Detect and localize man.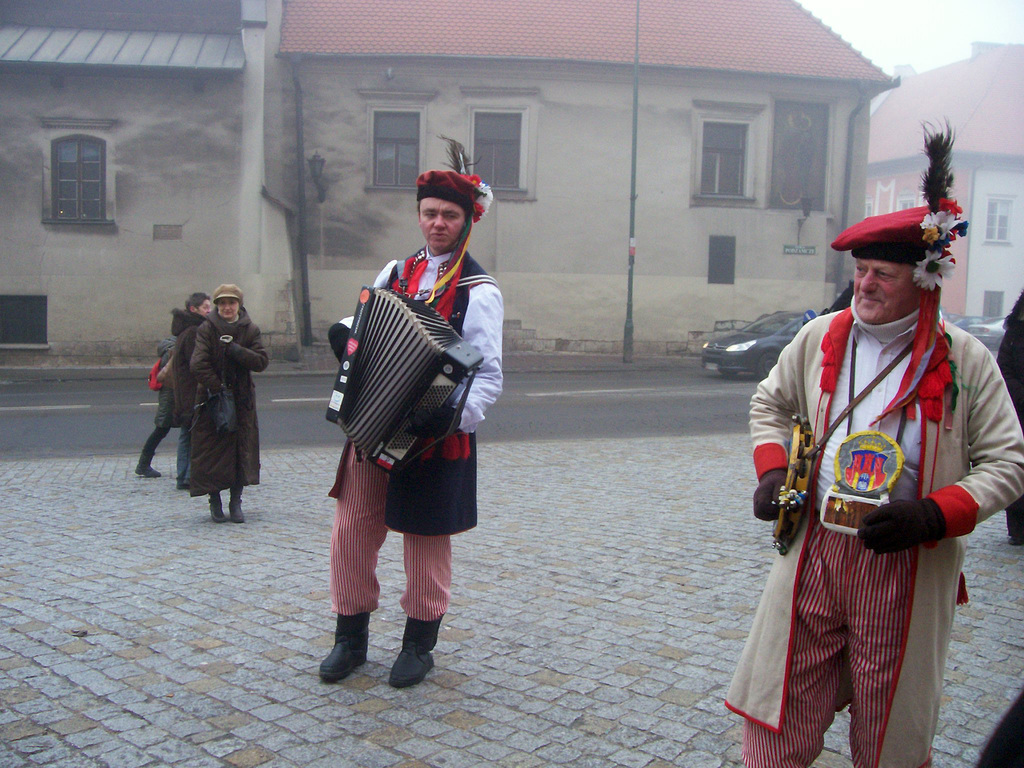
Localized at bbox(172, 291, 211, 491).
